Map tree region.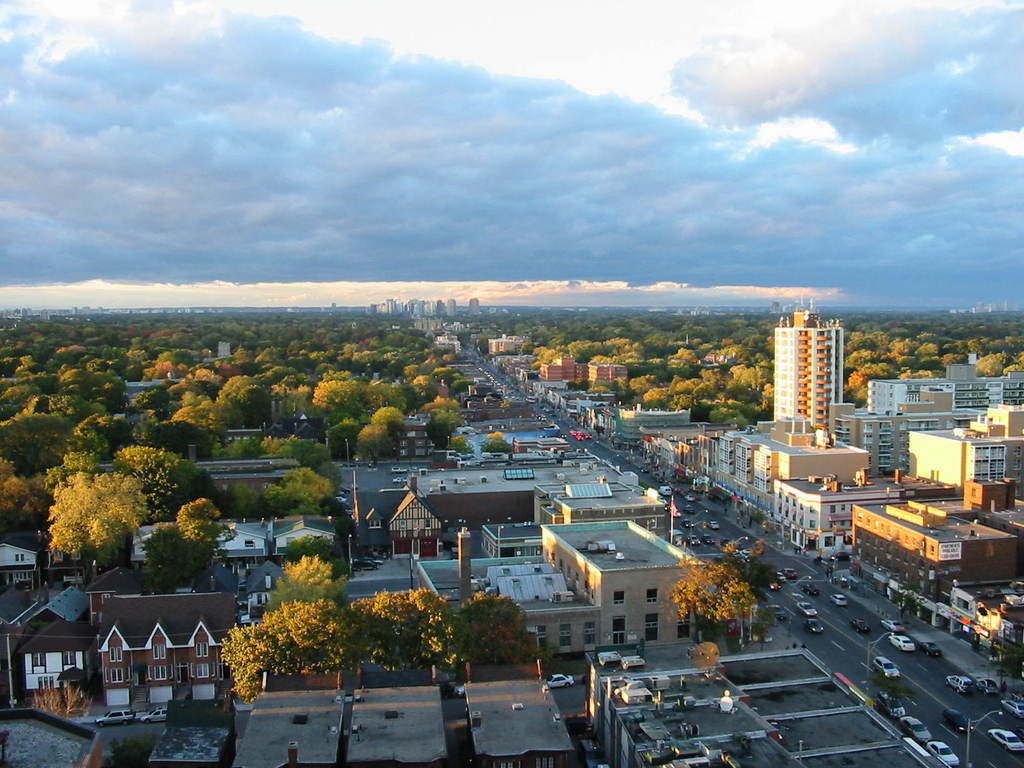
Mapped to left=740, top=536, right=768, bottom=594.
